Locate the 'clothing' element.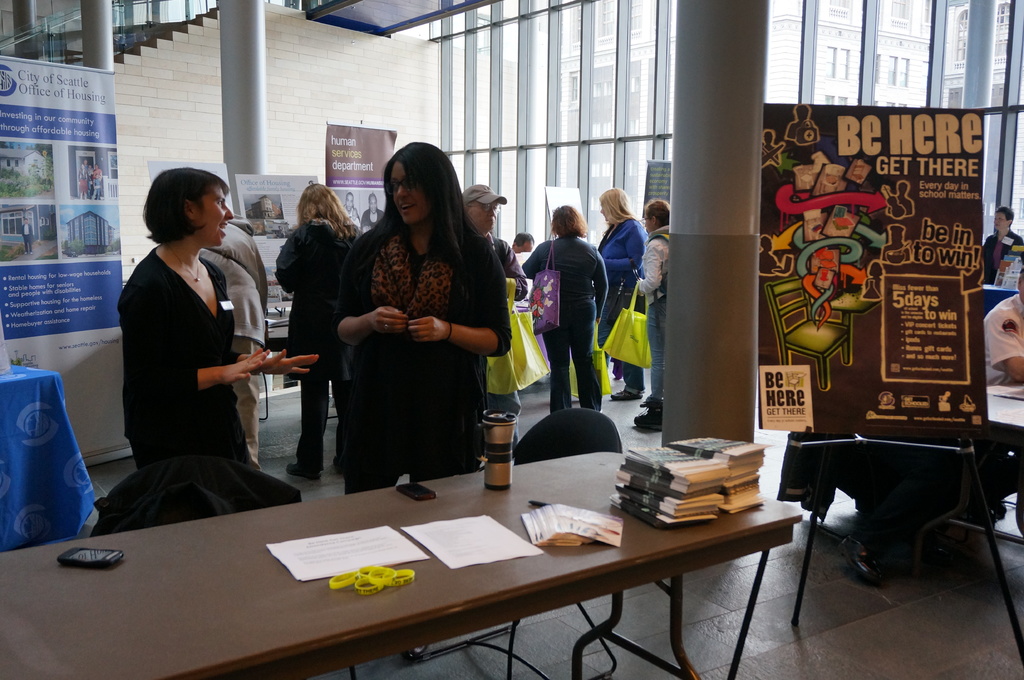
Element bbox: box(521, 236, 609, 409).
